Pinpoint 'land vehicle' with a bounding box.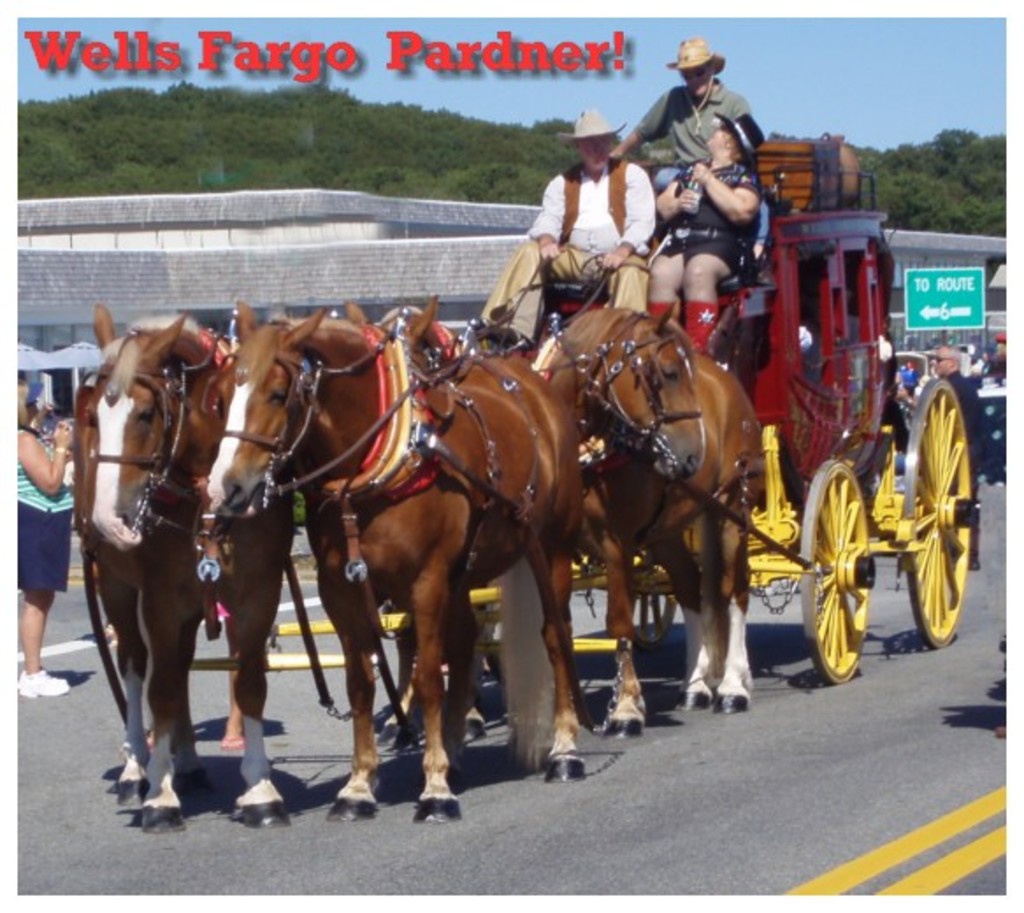
54 19 1017 857.
